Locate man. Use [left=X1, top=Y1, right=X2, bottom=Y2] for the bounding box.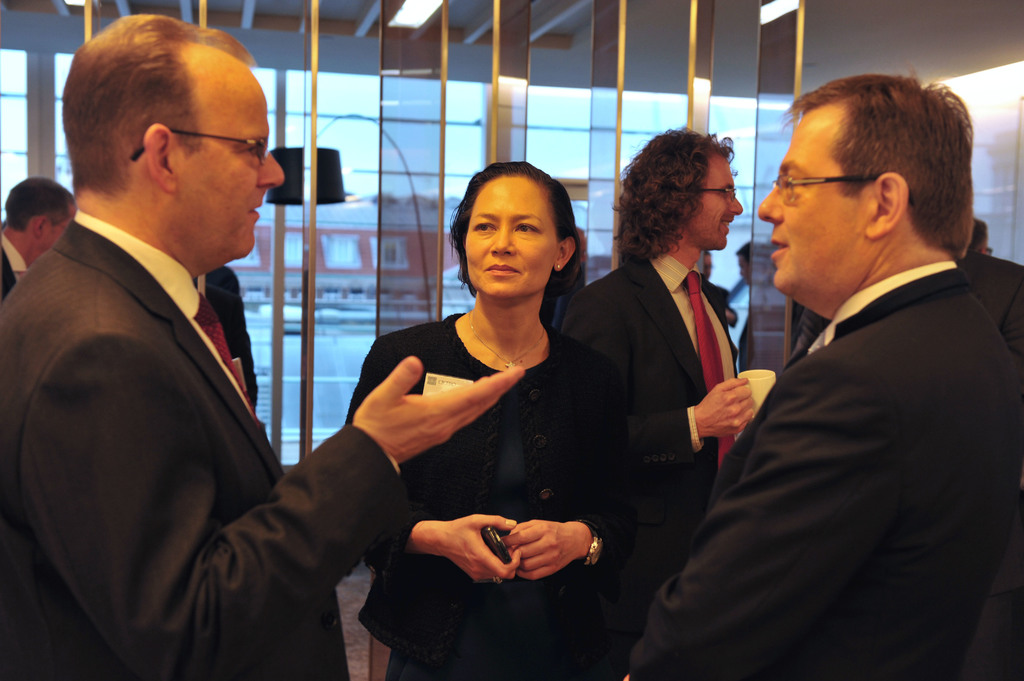
[left=734, top=232, right=759, bottom=382].
